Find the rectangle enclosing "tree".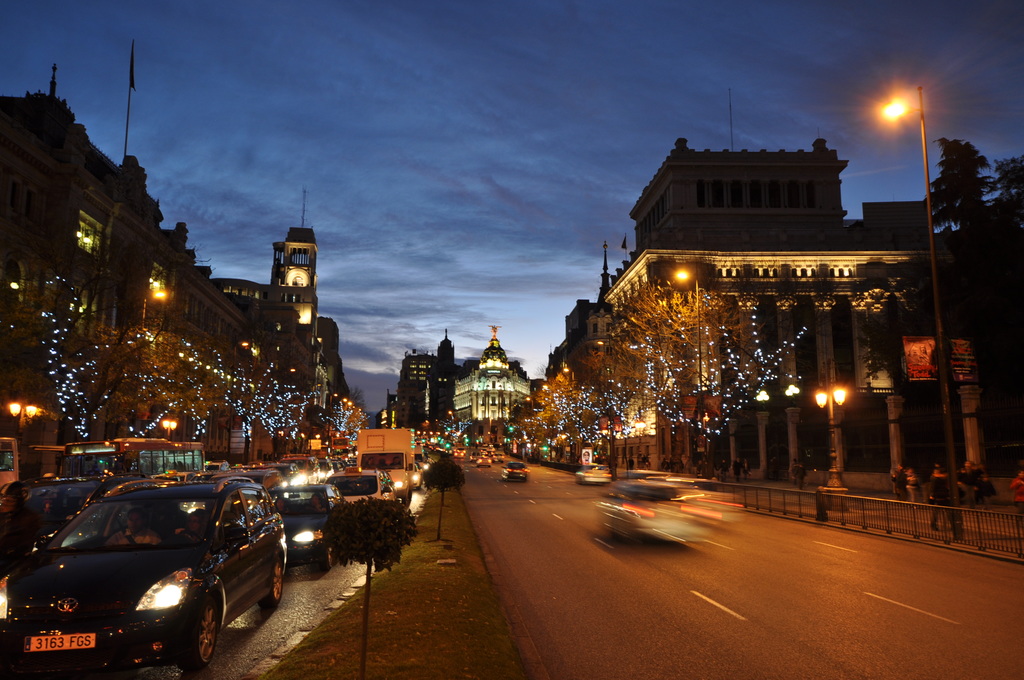
x1=420, y1=332, x2=474, y2=438.
